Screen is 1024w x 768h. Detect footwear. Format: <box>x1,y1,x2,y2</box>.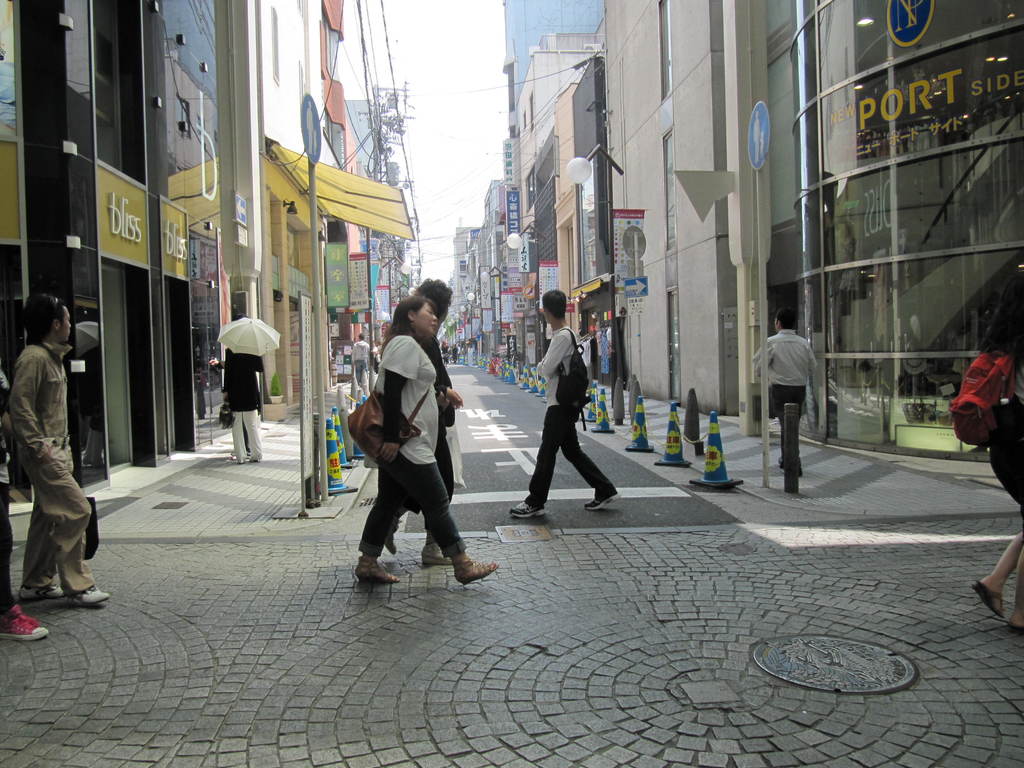
<box>1009,625,1023,630</box>.
